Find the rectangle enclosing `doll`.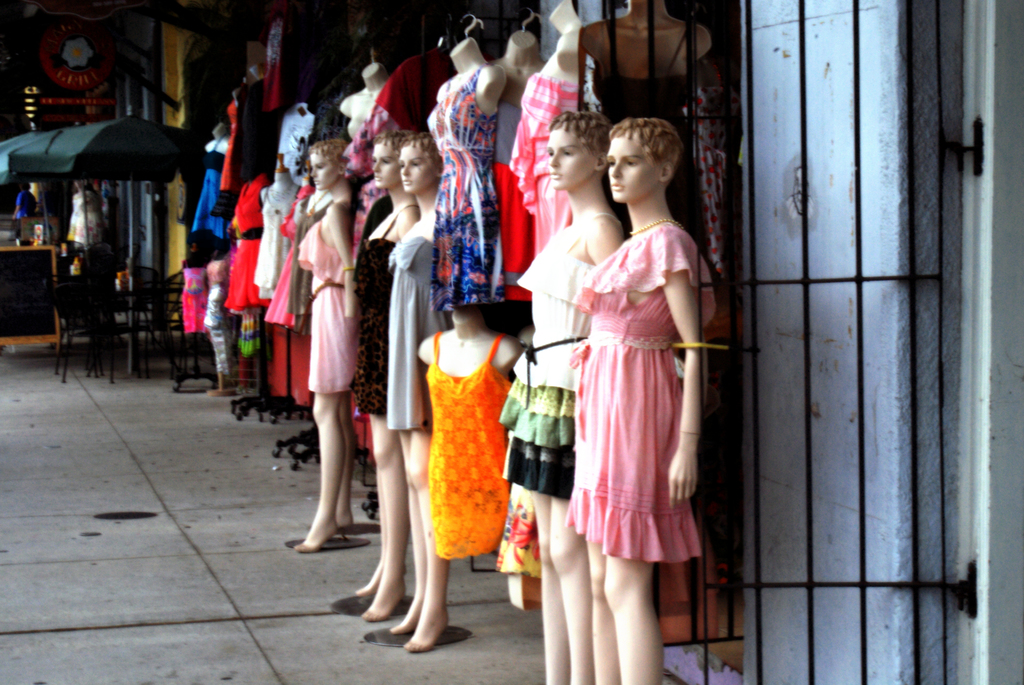
bbox(351, 125, 424, 626).
